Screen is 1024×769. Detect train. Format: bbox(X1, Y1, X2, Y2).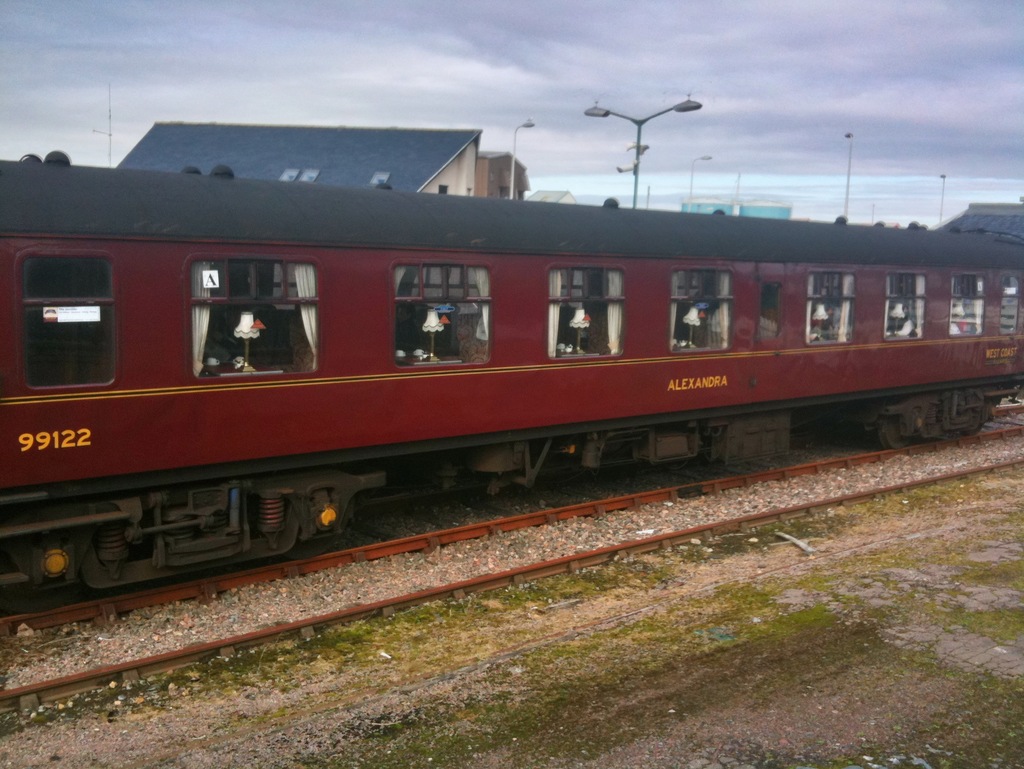
bbox(0, 143, 1023, 619).
